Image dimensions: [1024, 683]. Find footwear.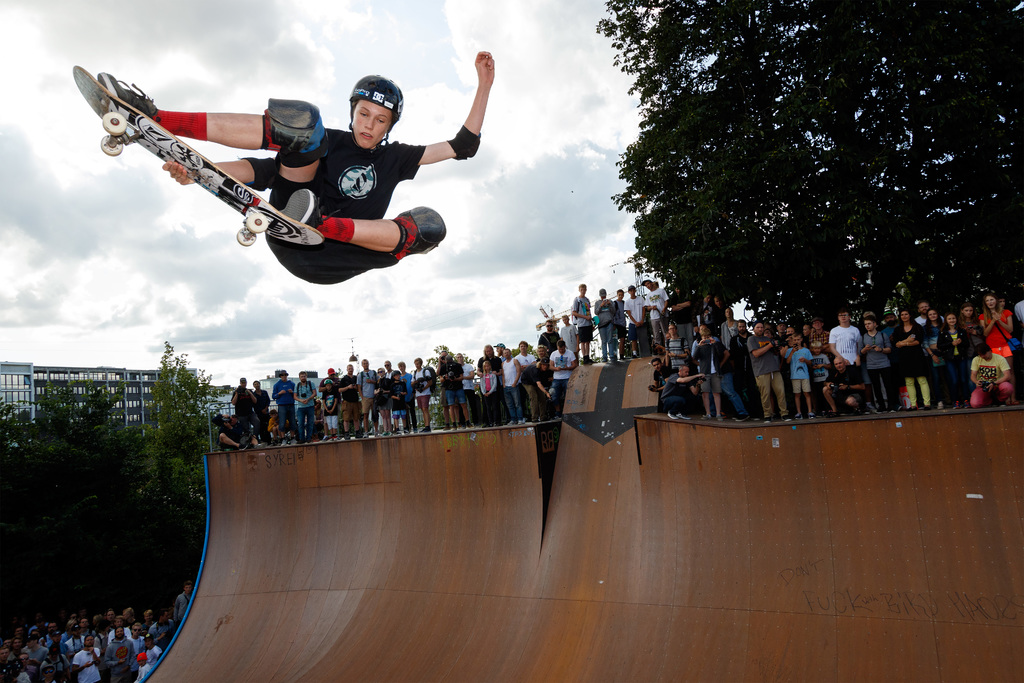
[left=641, top=349, right=657, bottom=358].
